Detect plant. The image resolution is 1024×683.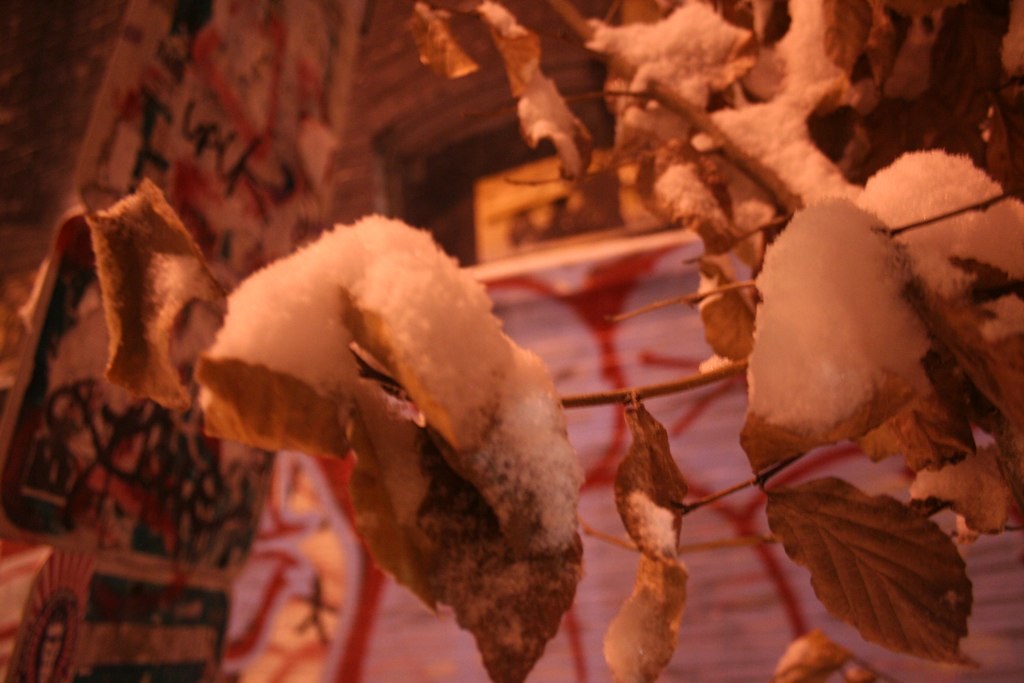
(left=0, top=0, right=1023, bottom=682).
